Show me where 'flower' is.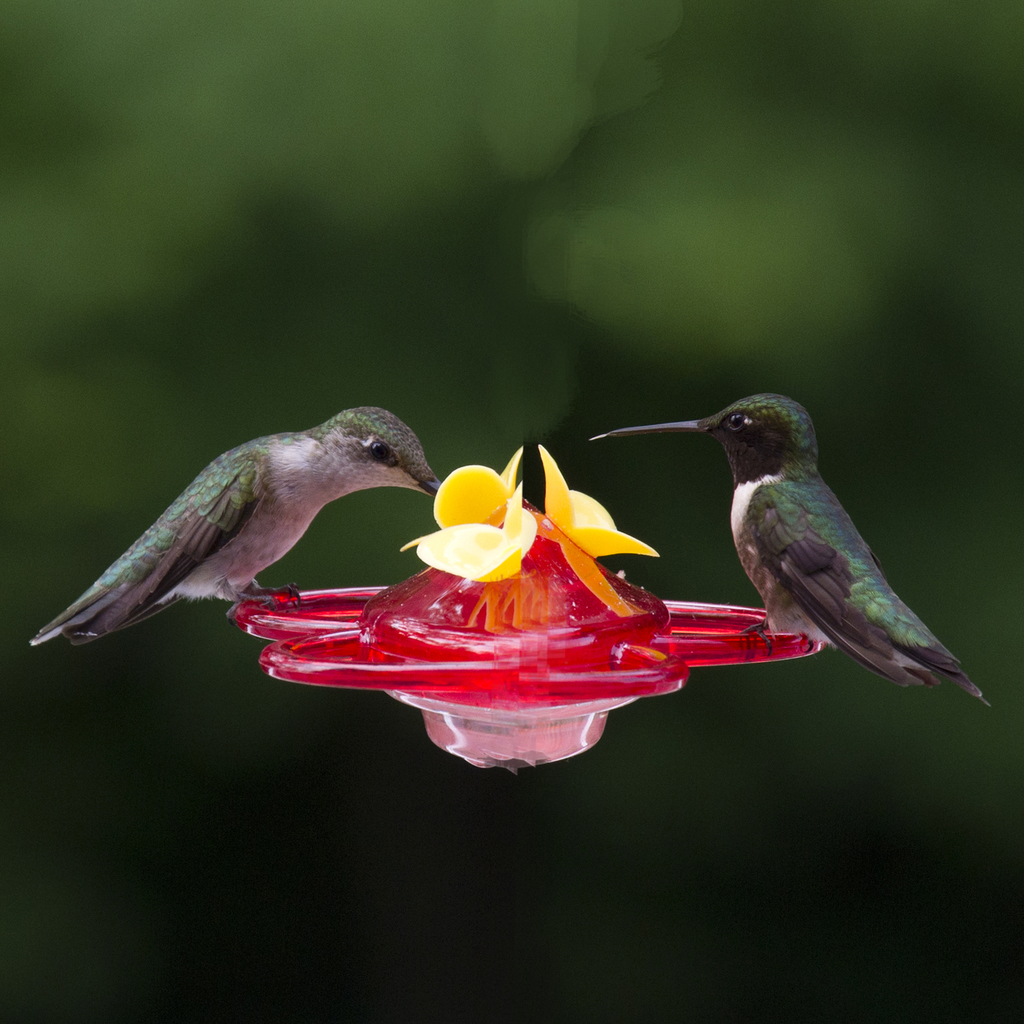
'flower' is at <bbox>536, 445, 657, 616</bbox>.
